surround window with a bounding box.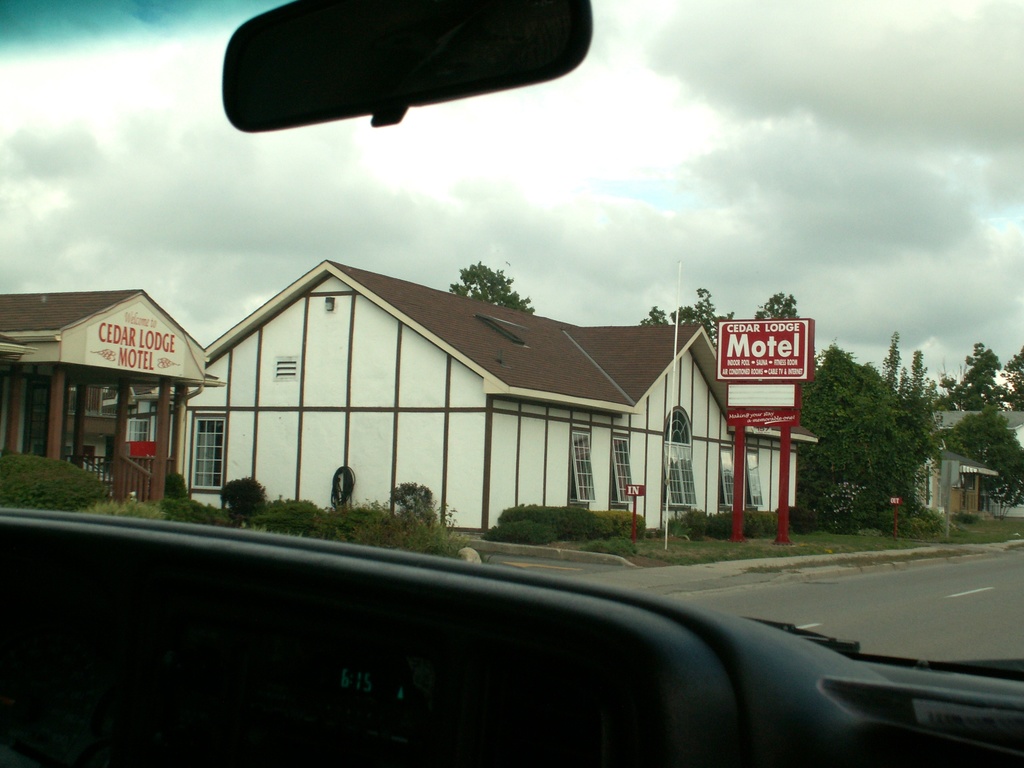
Rect(713, 450, 738, 514).
